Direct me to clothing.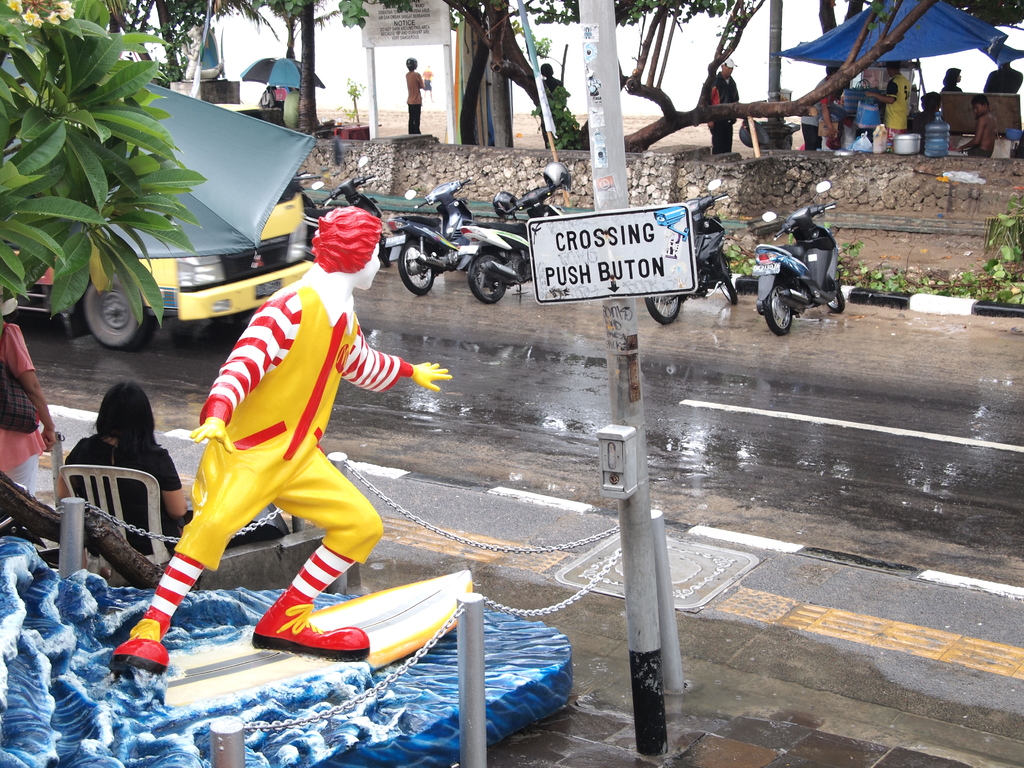
Direction: <box>703,65,744,157</box>.
